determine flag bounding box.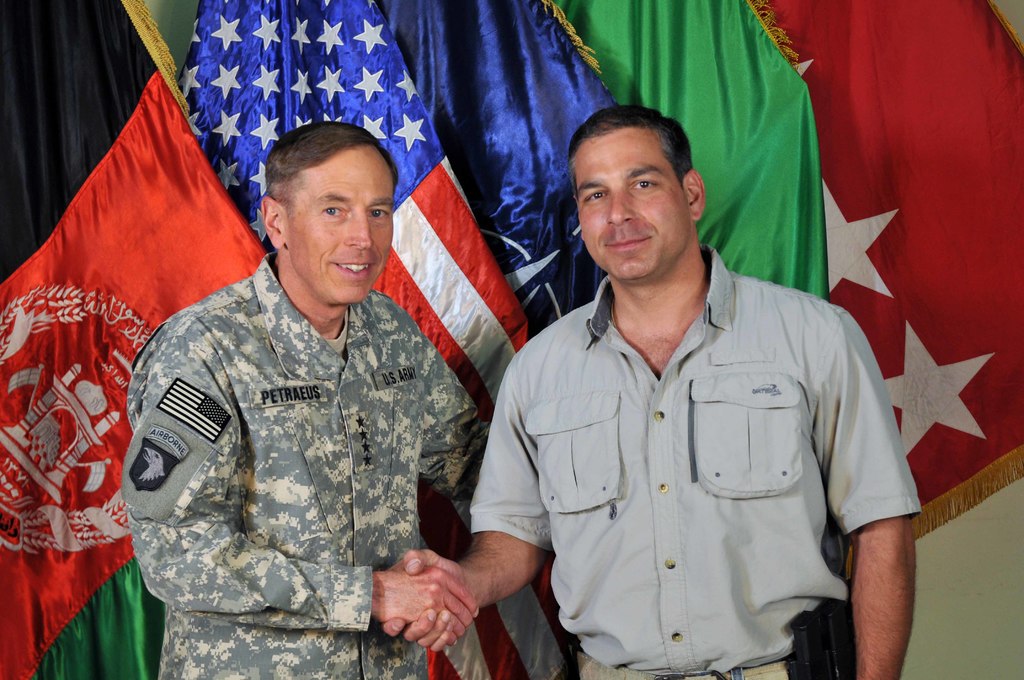
Determined: bbox=(769, 0, 1023, 594).
